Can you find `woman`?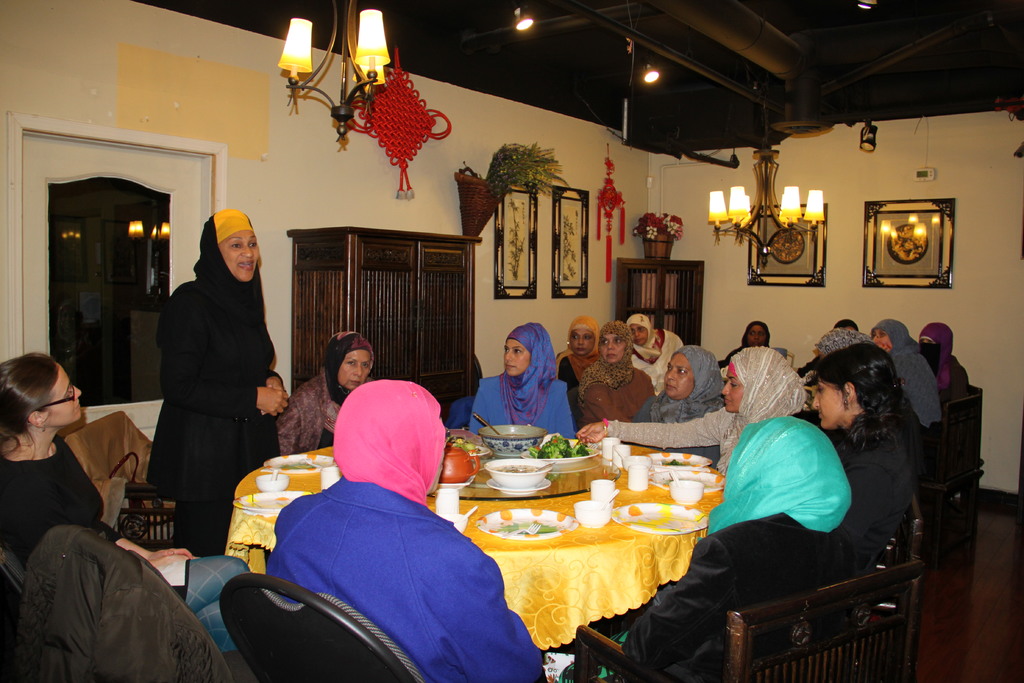
Yes, bounding box: bbox(563, 318, 657, 448).
